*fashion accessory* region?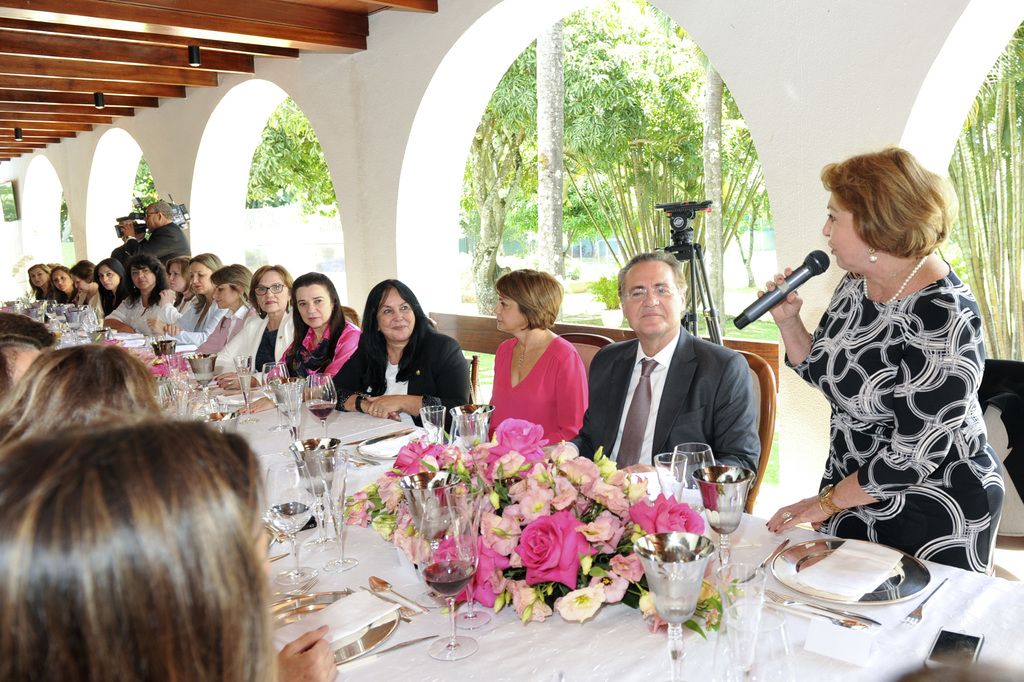
bbox=[519, 350, 537, 364]
